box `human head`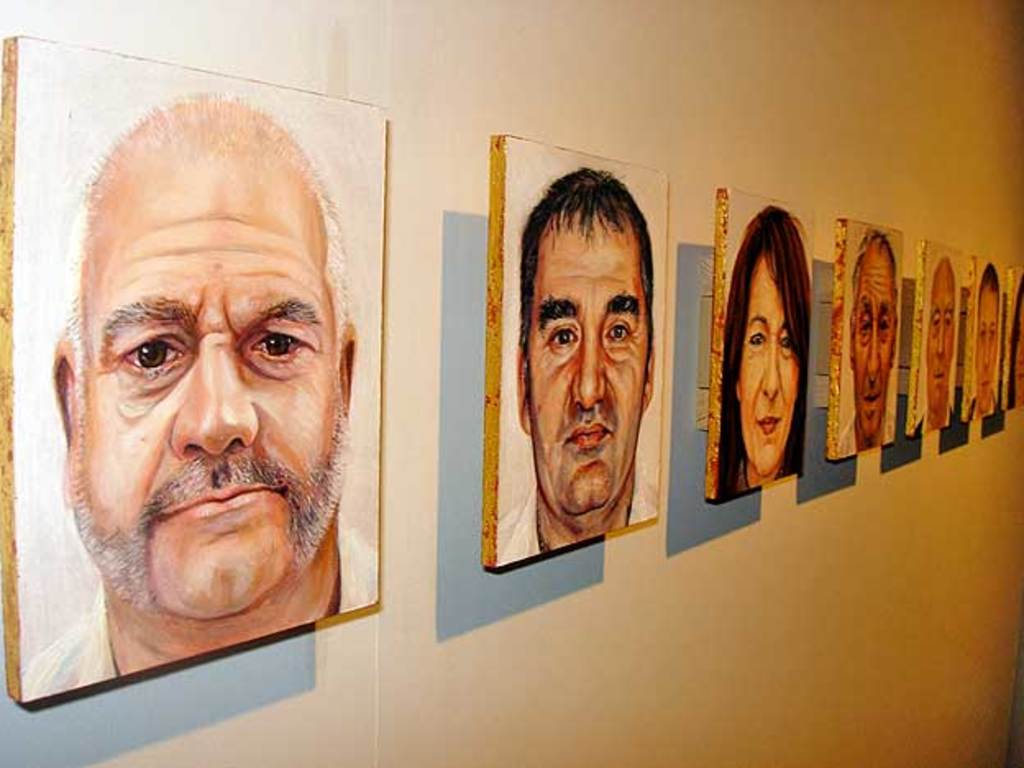
rect(978, 261, 1003, 412)
